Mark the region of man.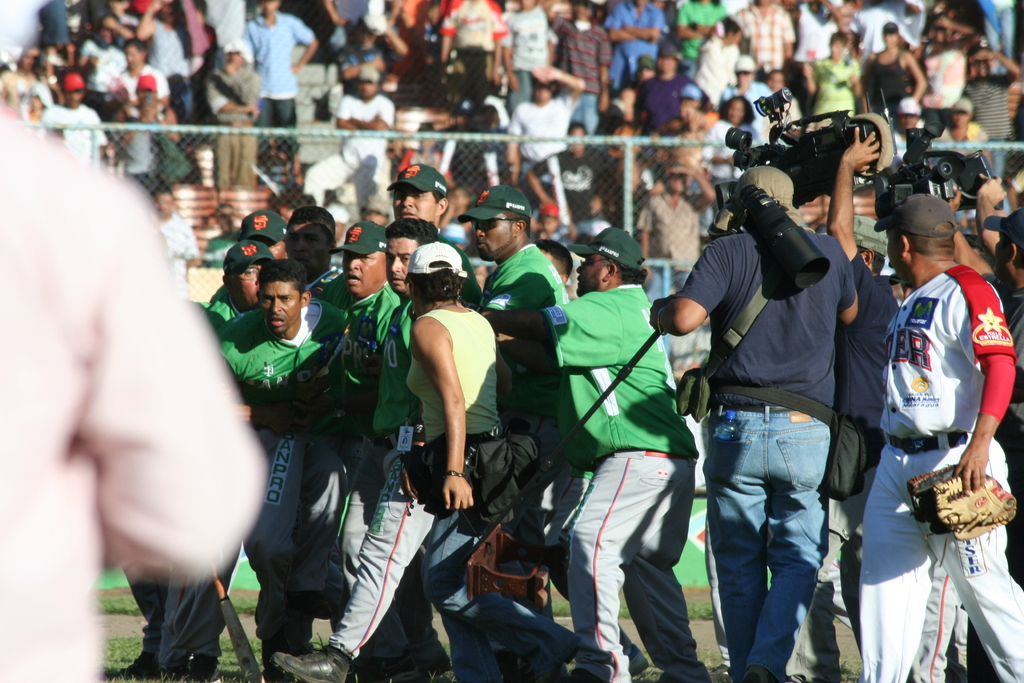
Region: <region>321, 0, 371, 57</region>.
